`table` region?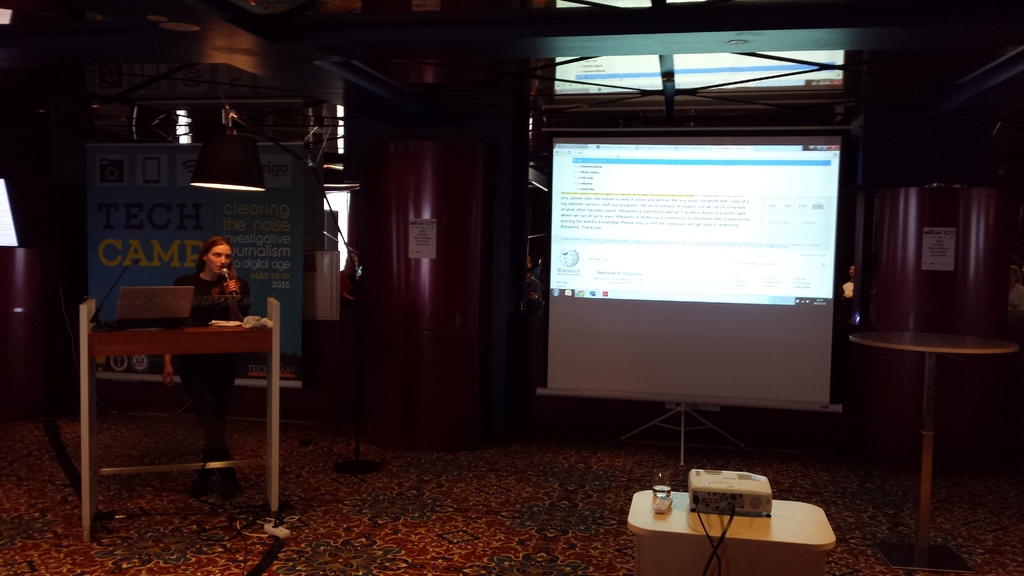
select_region(621, 488, 838, 575)
